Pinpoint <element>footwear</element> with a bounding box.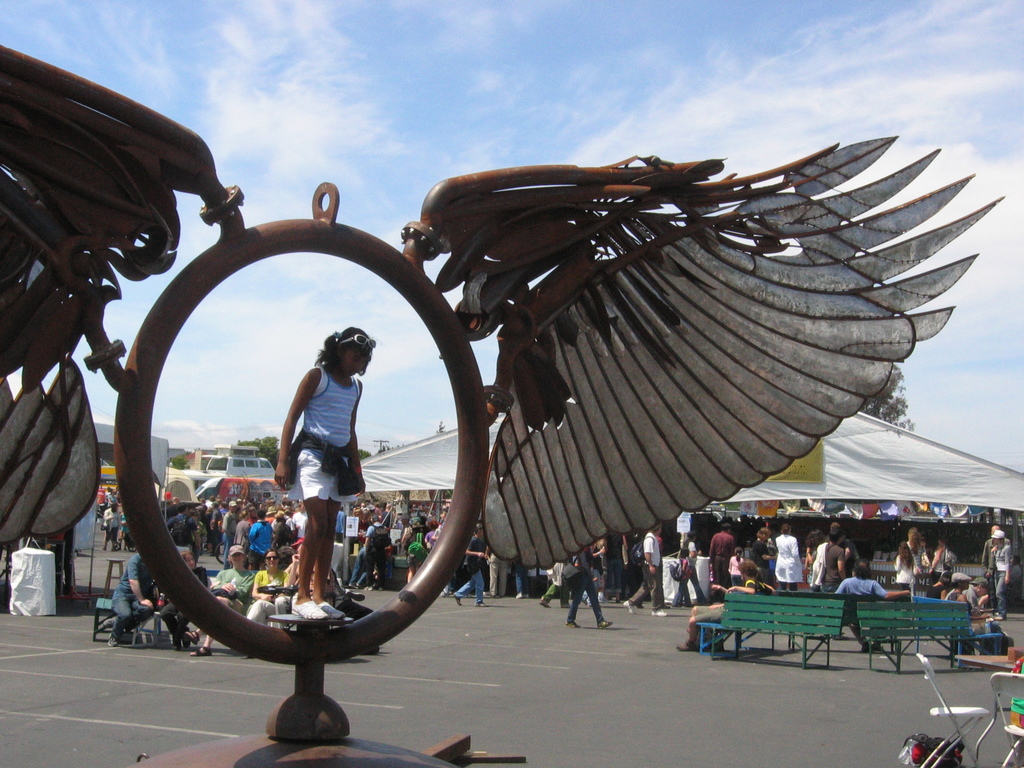
[left=102, top=616, right=116, bottom=630].
